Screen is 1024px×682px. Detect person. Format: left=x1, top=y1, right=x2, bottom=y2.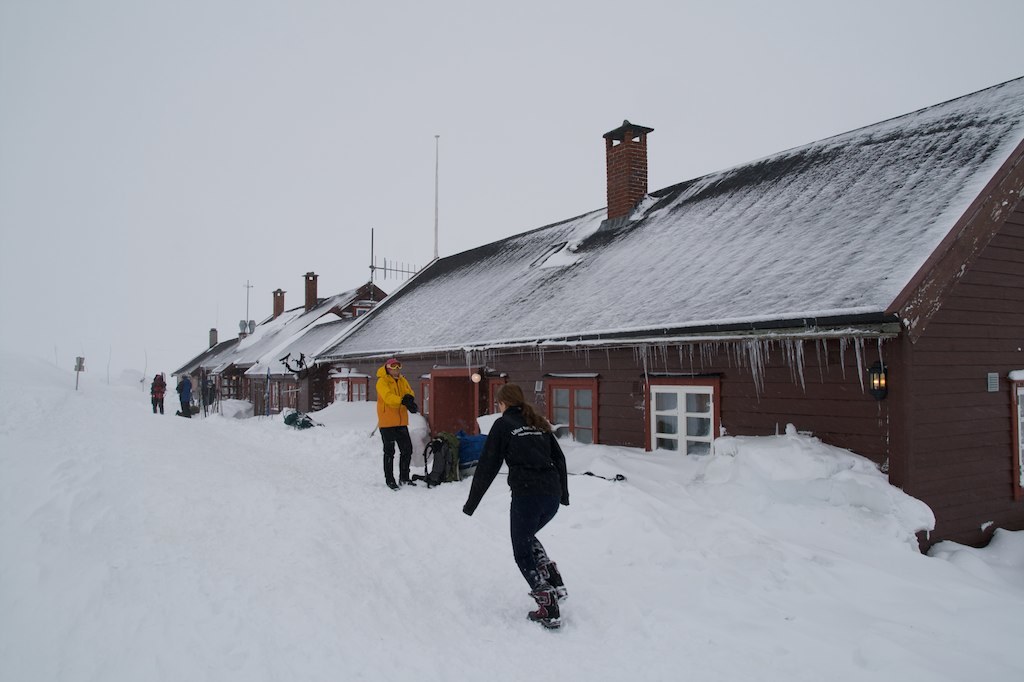
left=149, top=369, right=165, bottom=416.
